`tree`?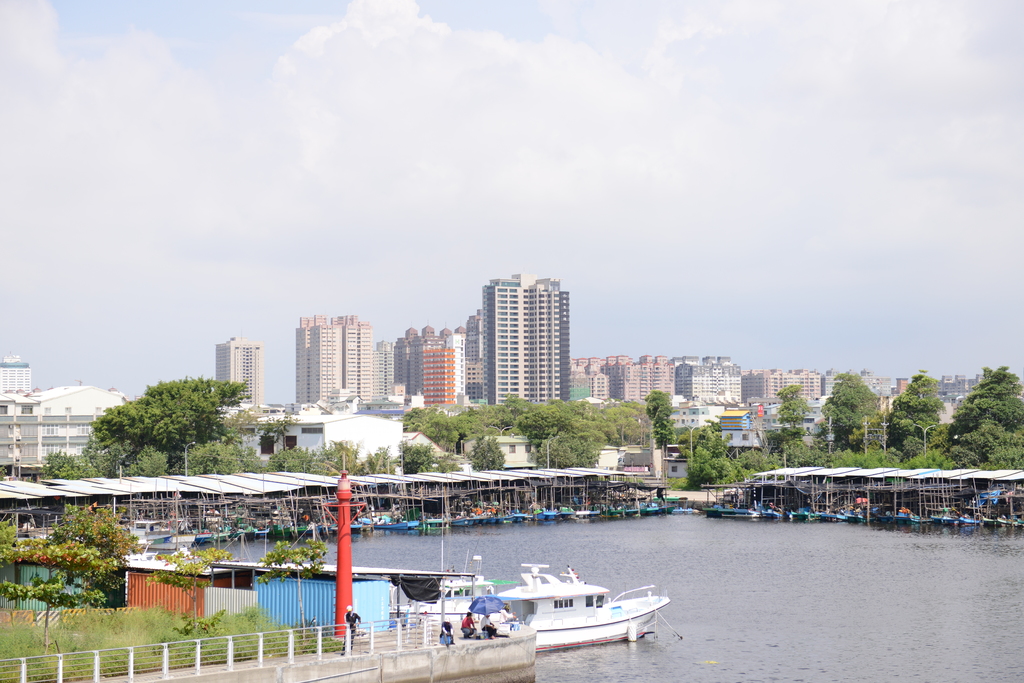
[95,366,248,494]
